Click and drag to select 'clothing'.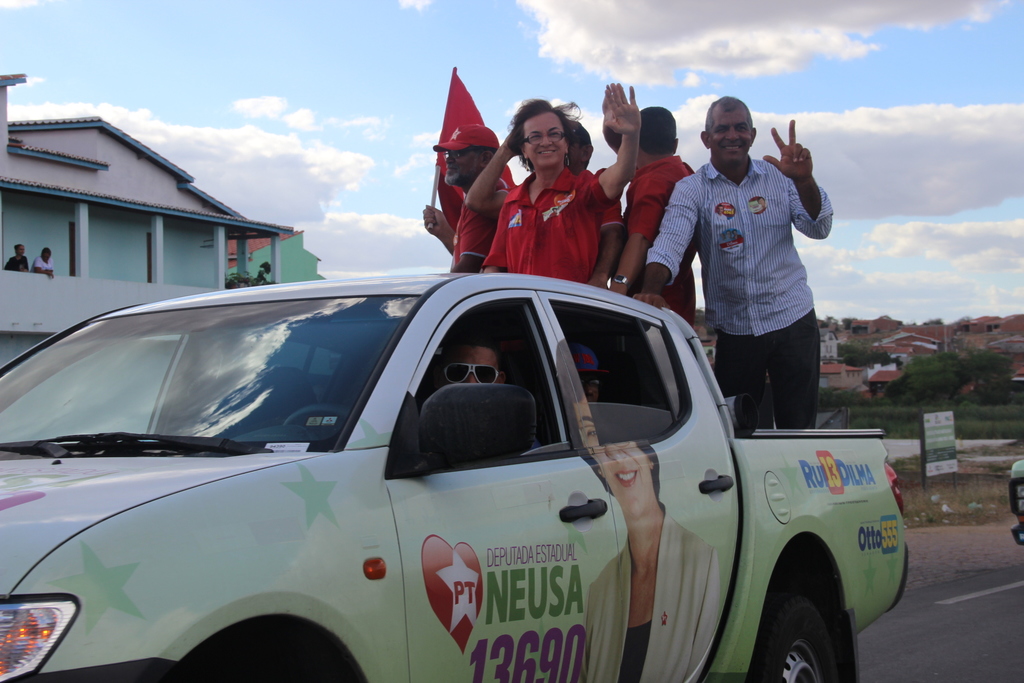
Selection: 655:117:830:410.
